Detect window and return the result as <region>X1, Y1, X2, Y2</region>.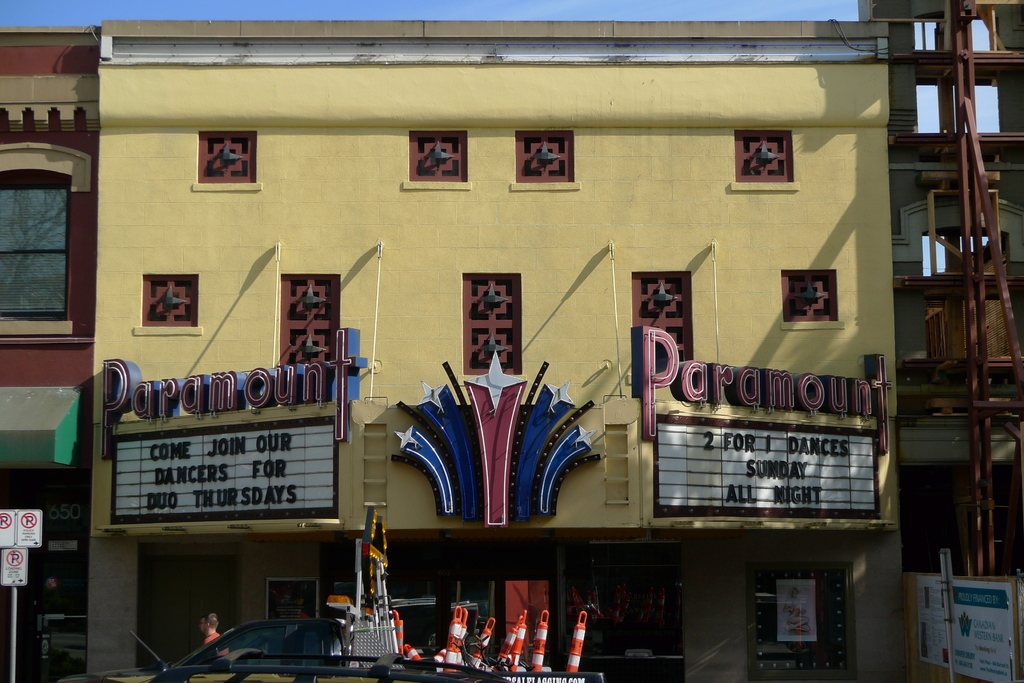
<region>280, 276, 338, 374</region>.
